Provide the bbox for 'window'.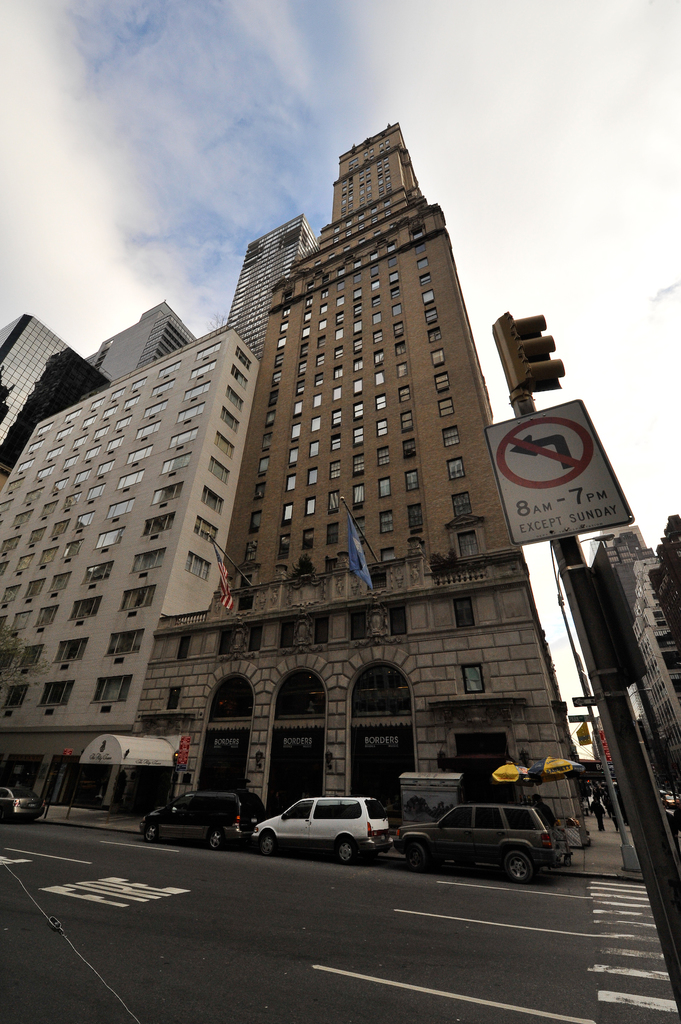
405/437/414/460.
